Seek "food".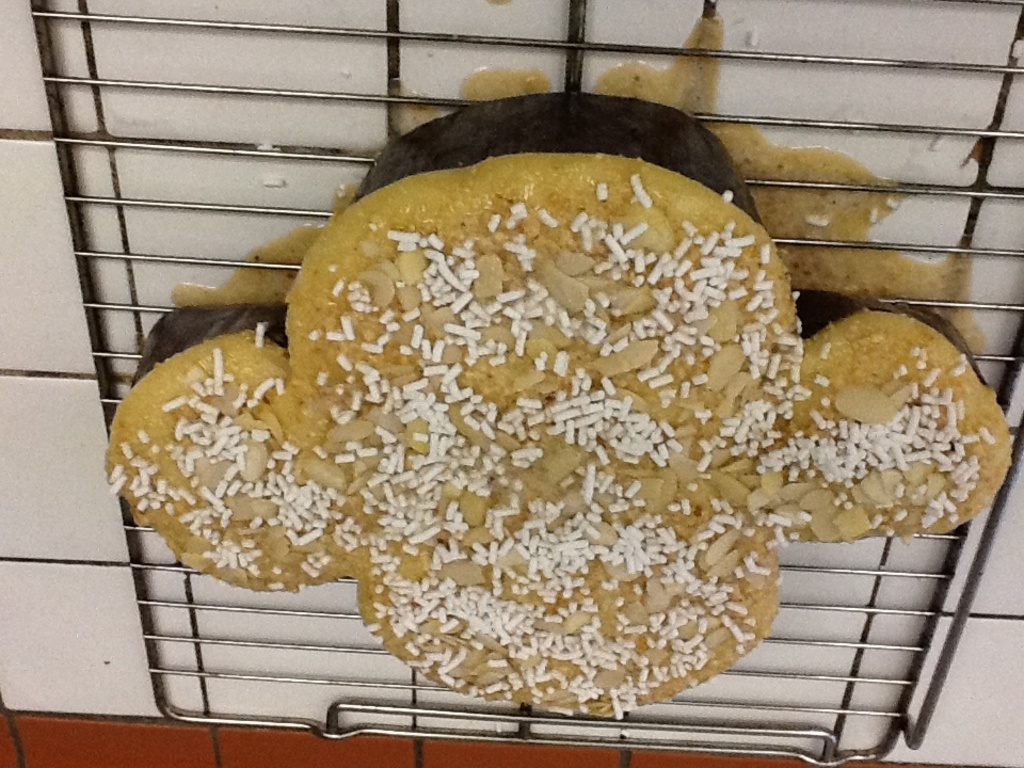
(145,157,941,674).
